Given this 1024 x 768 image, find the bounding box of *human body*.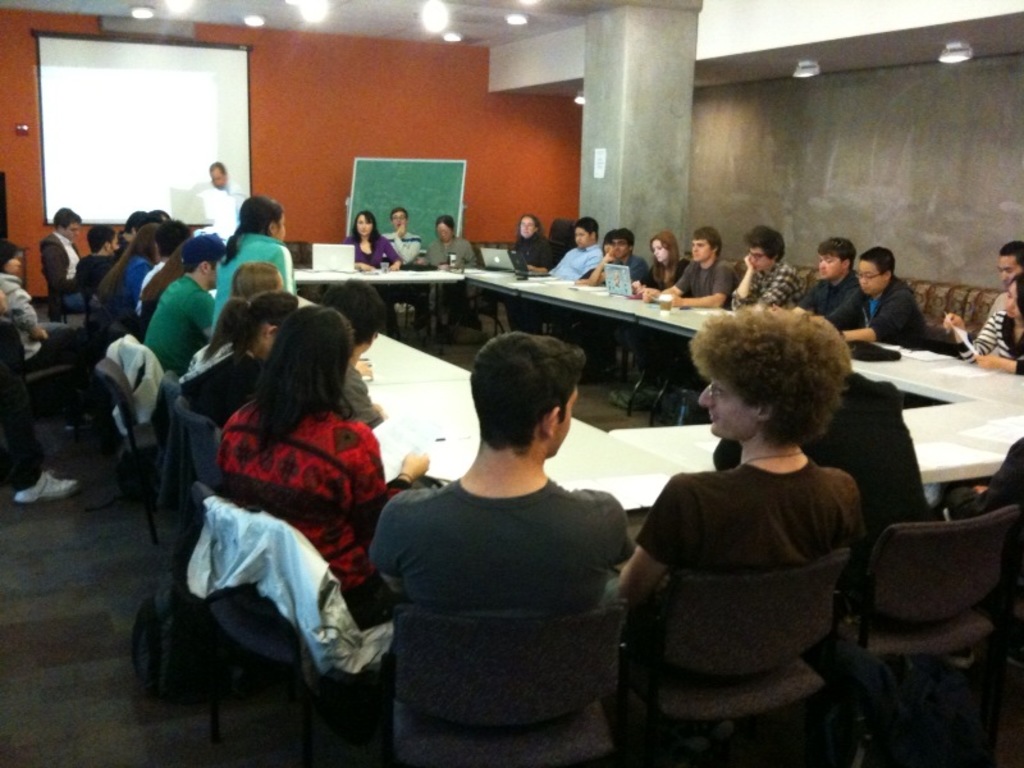
bbox(365, 330, 635, 620).
